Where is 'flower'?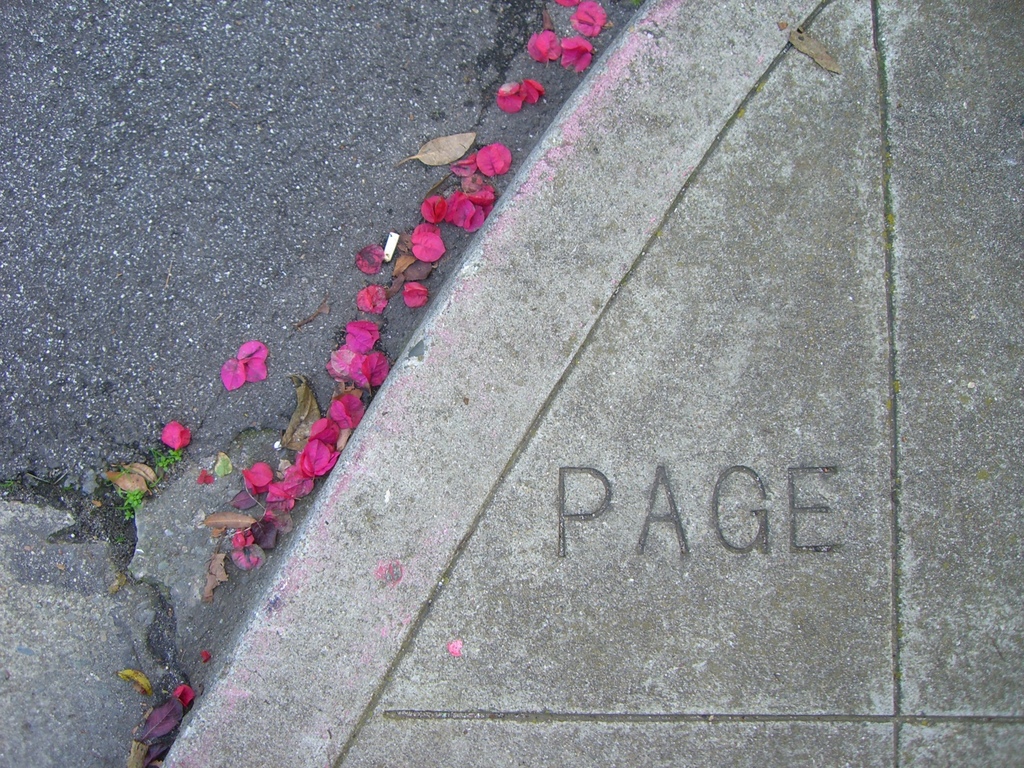
l=401, t=284, r=427, b=307.
